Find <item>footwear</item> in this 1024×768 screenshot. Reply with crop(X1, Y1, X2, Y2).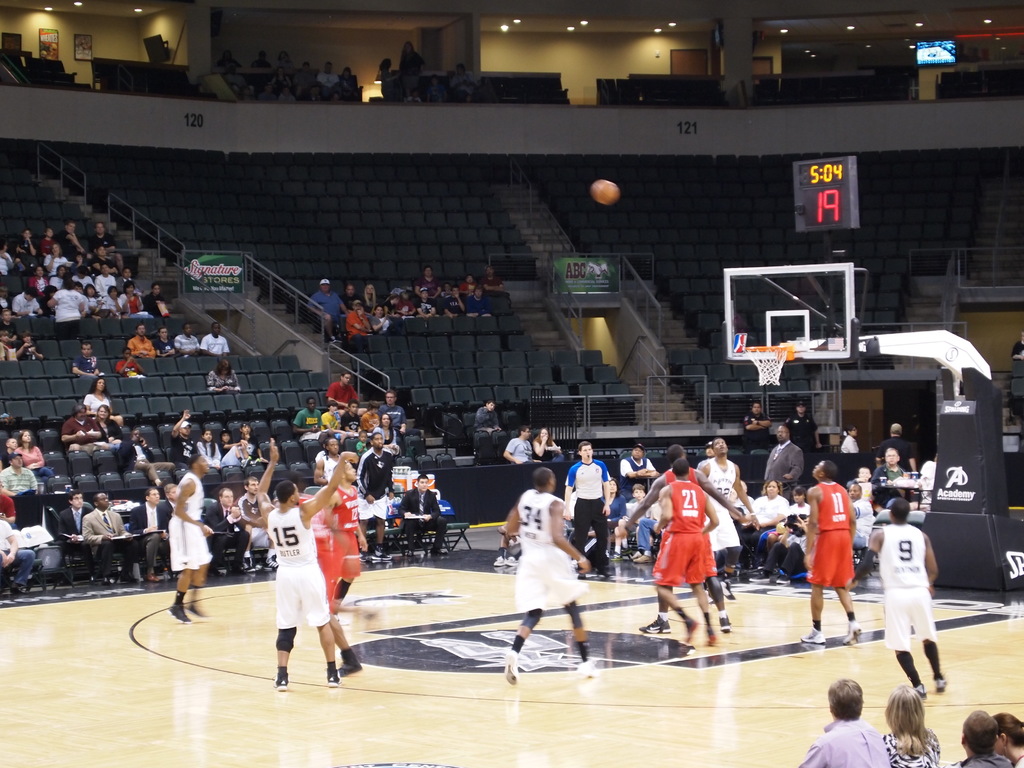
crop(842, 616, 862, 646).
